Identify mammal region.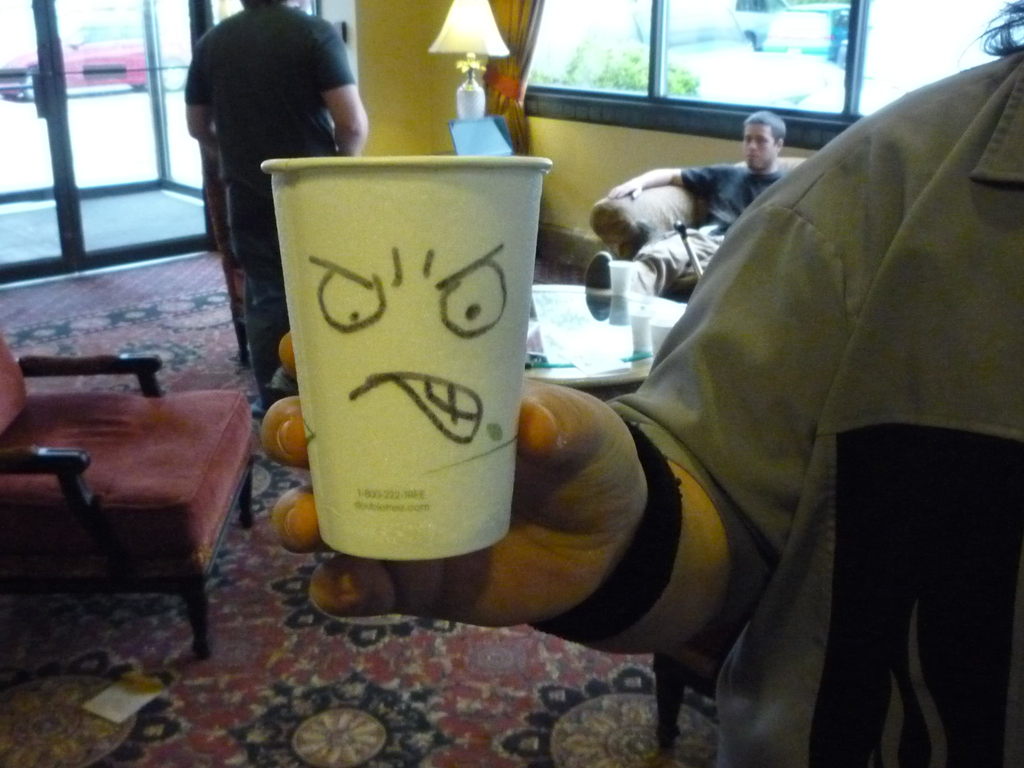
Region: BBox(609, 110, 792, 299).
